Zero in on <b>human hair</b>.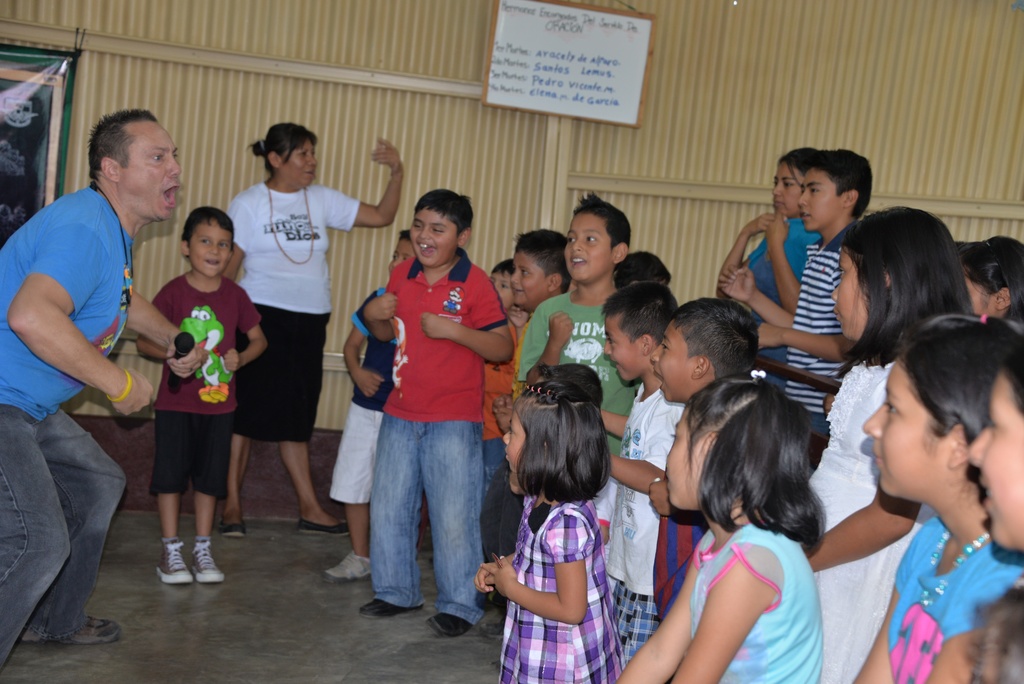
Zeroed in: <region>248, 121, 317, 172</region>.
